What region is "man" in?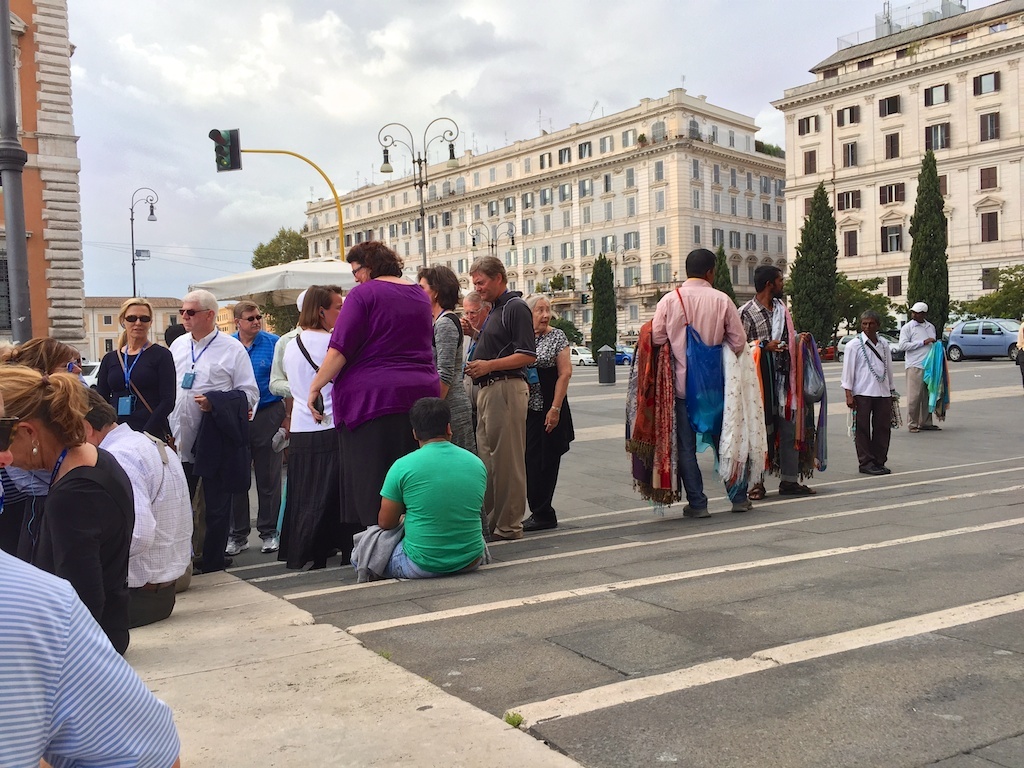
bbox(843, 308, 903, 479).
